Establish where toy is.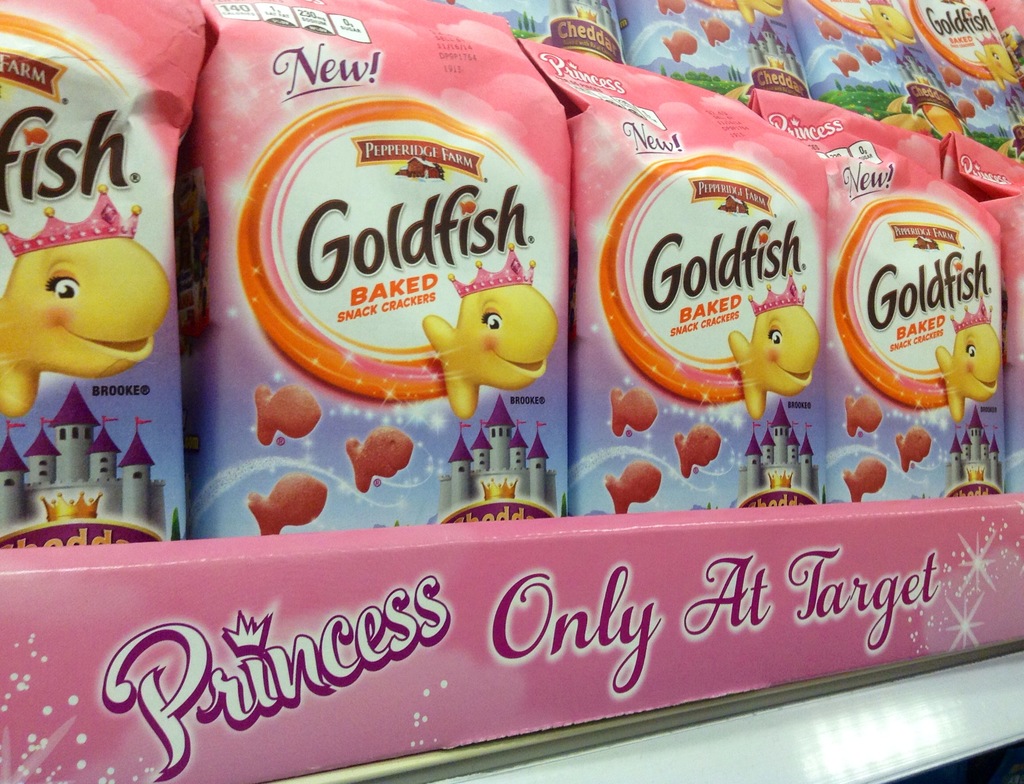
Established at 246 384 329 458.
